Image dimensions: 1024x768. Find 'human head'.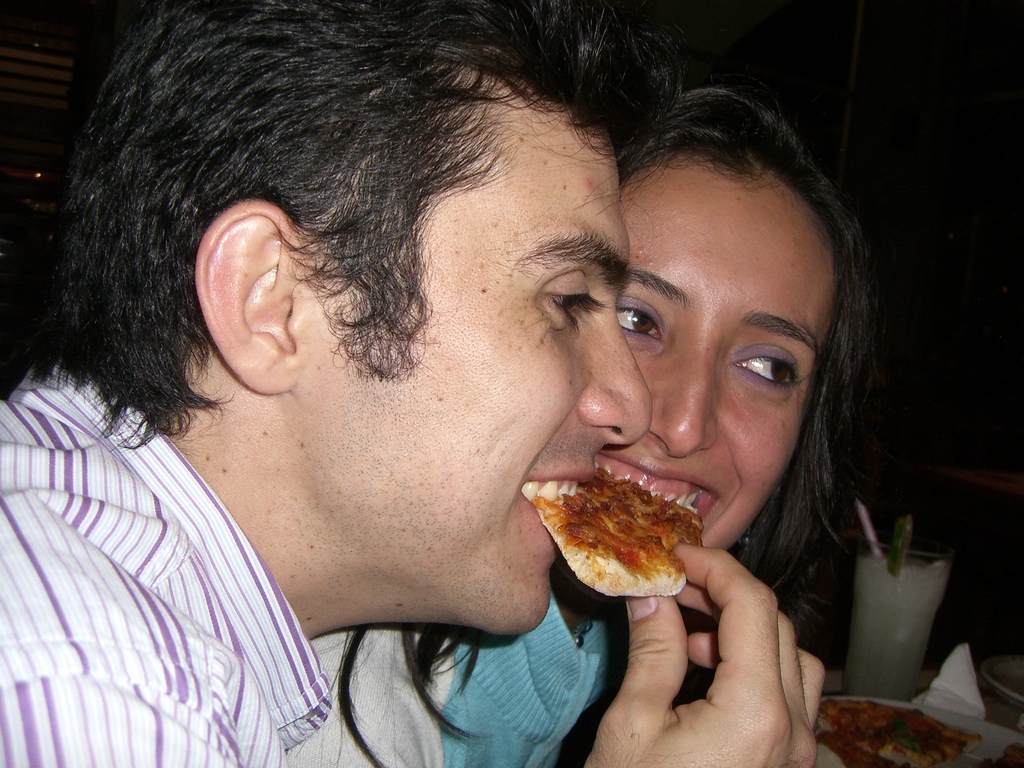
bbox(19, 0, 686, 634).
